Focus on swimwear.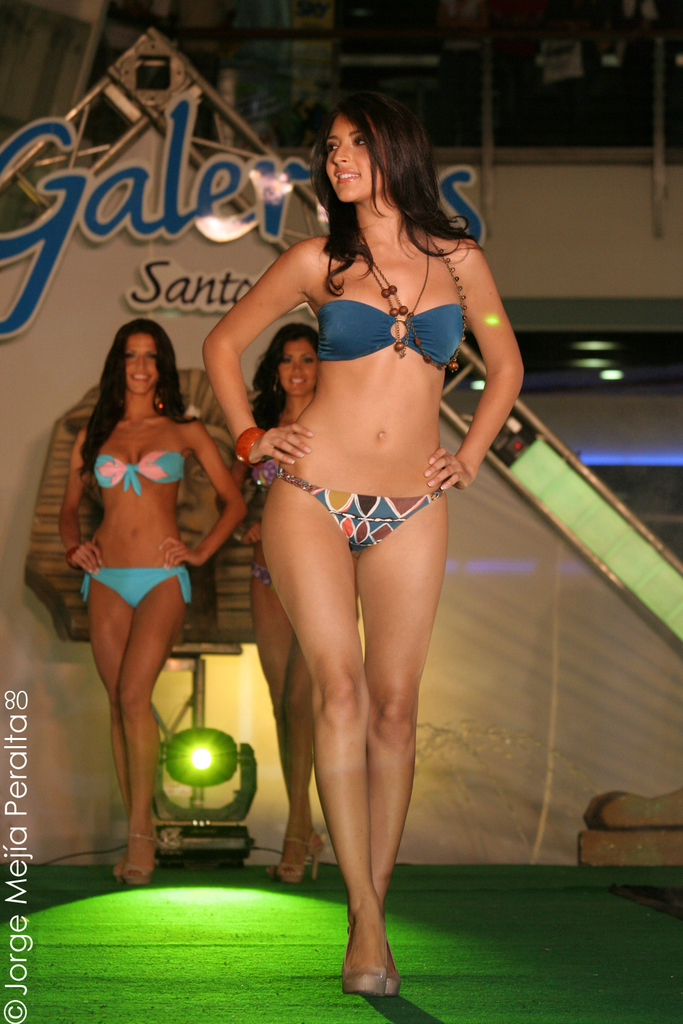
Focused at l=92, t=451, r=179, b=493.
